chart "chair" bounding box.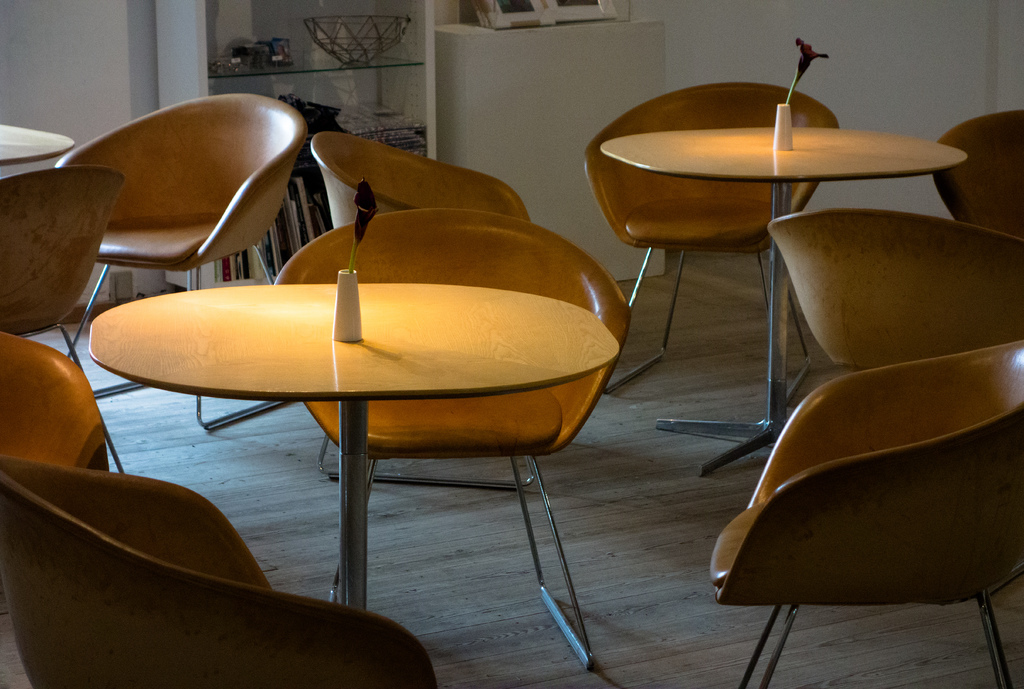
Charted: 0, 330, 110, 464.
